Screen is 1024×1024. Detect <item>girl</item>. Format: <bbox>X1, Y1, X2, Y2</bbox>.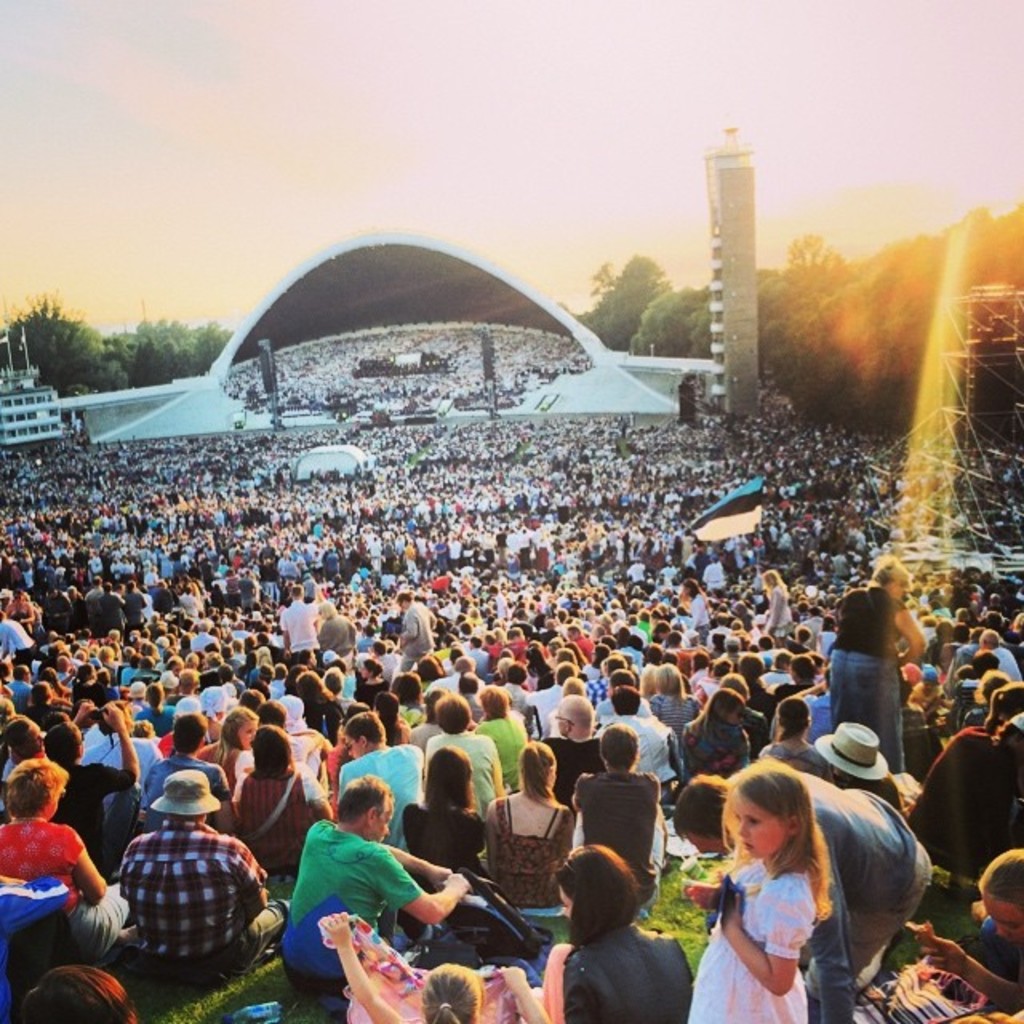
<bbox>762, 570, 790, 648</bbox>.
